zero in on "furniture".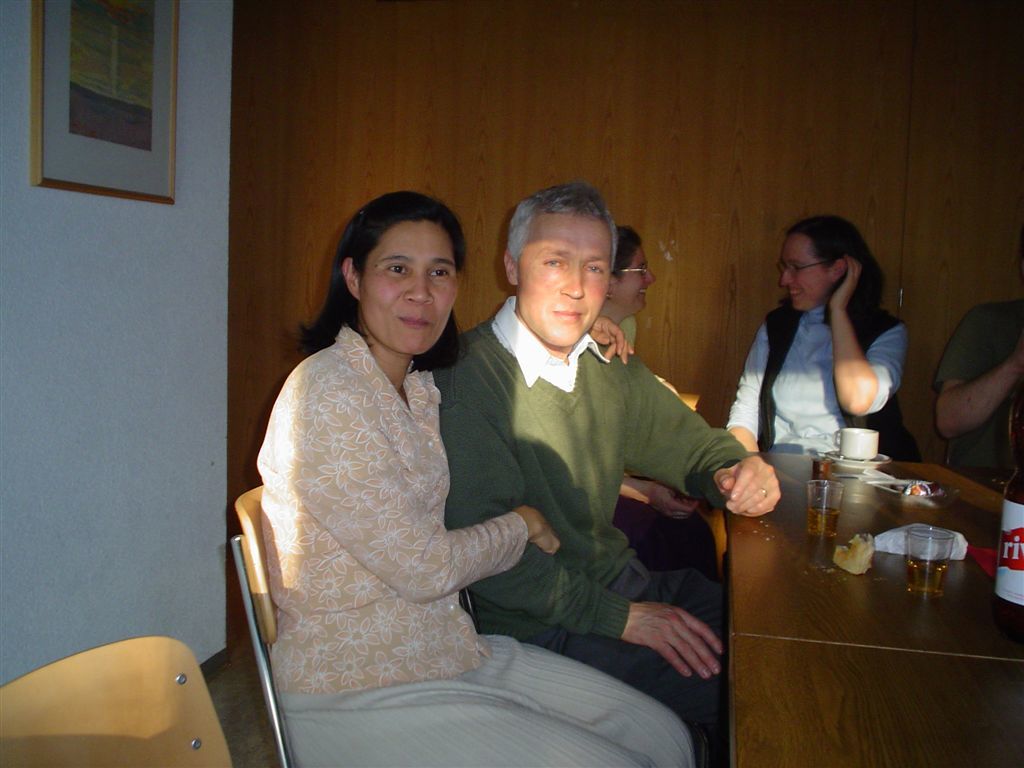
Zeroed in: <box>229,479,296,767</box>.
